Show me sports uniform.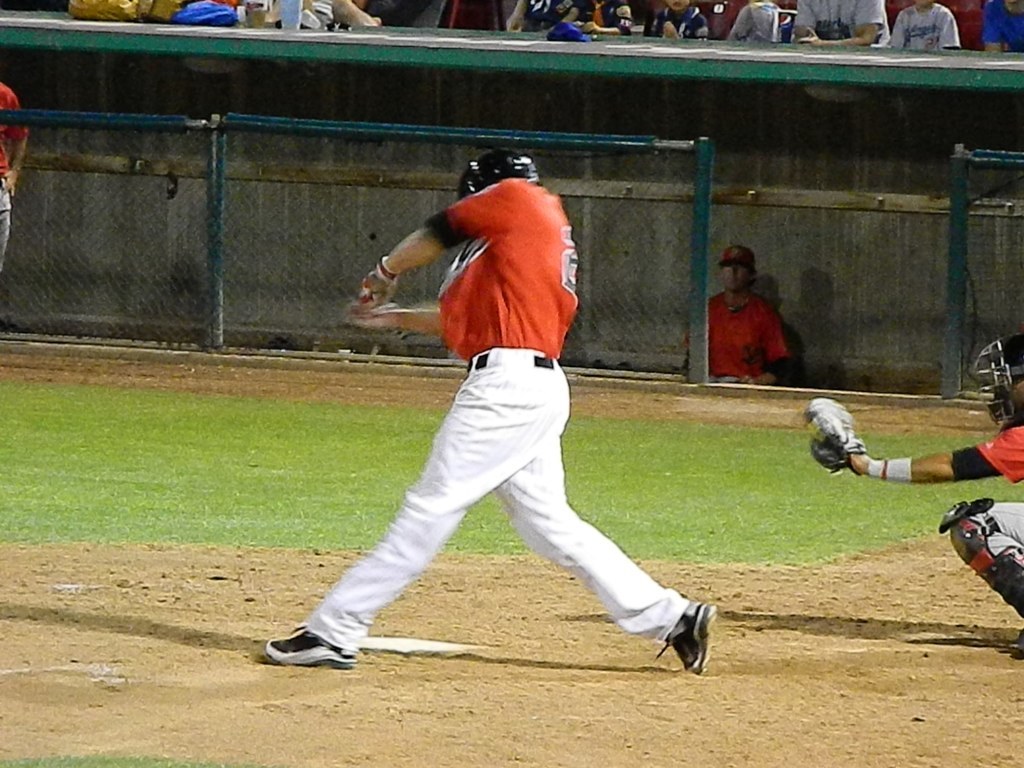
sports uniform is here: bbox(708, 294, 796, 389).
